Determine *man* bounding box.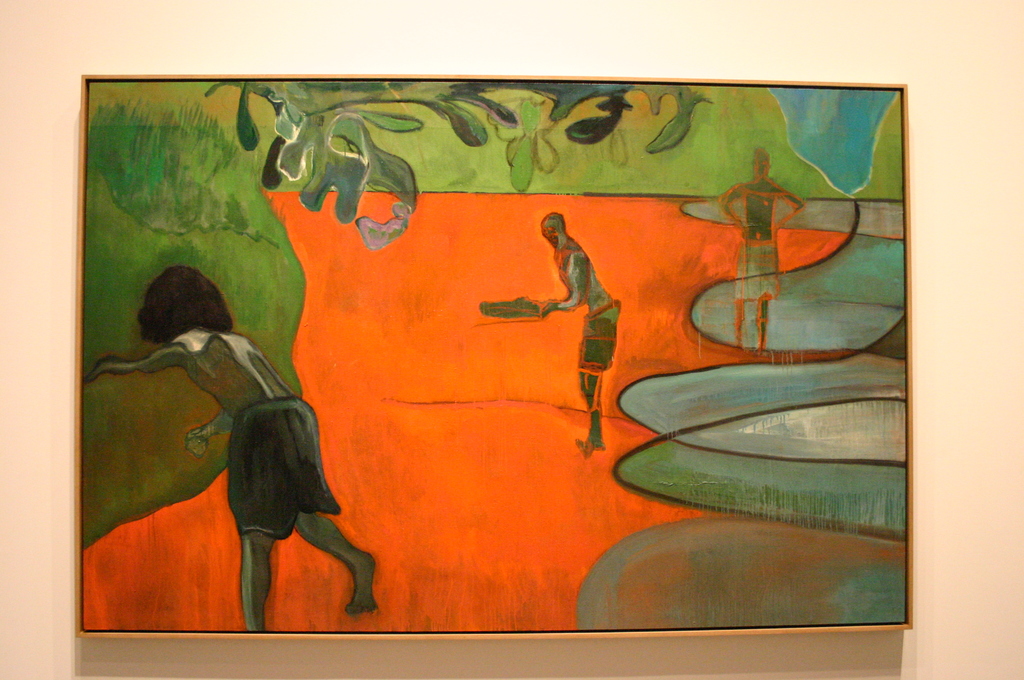
Determined: left=536, top=209, right=619, bottom=459.
